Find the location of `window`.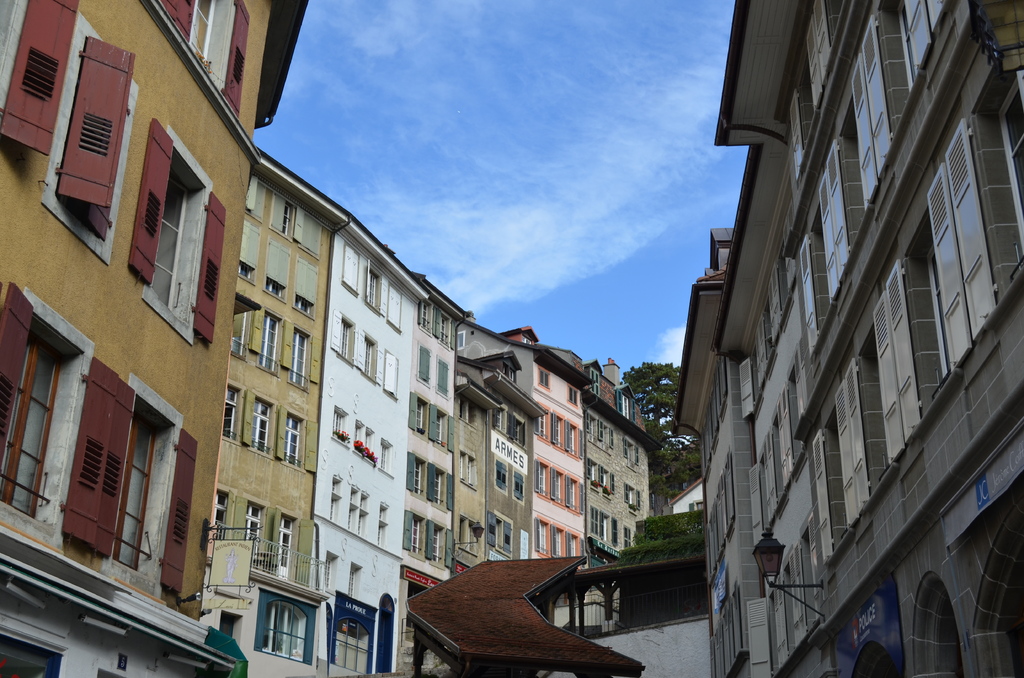
Location: (x1=596, y1=467, x2=609, y2=500).
